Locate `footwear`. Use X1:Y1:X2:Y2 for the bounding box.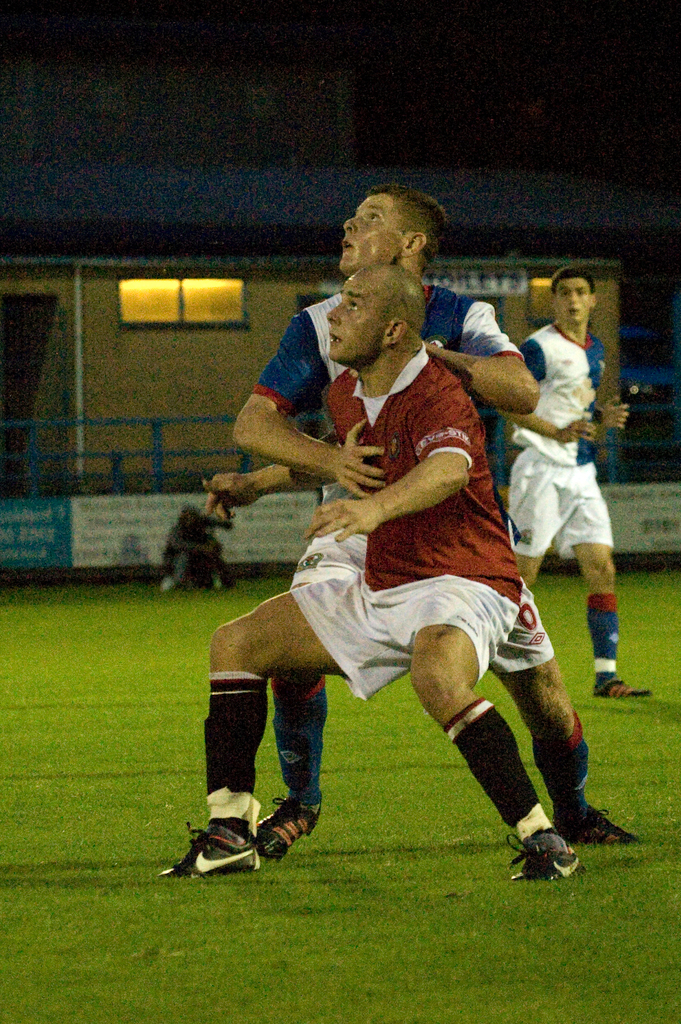
554:801:641:850.
